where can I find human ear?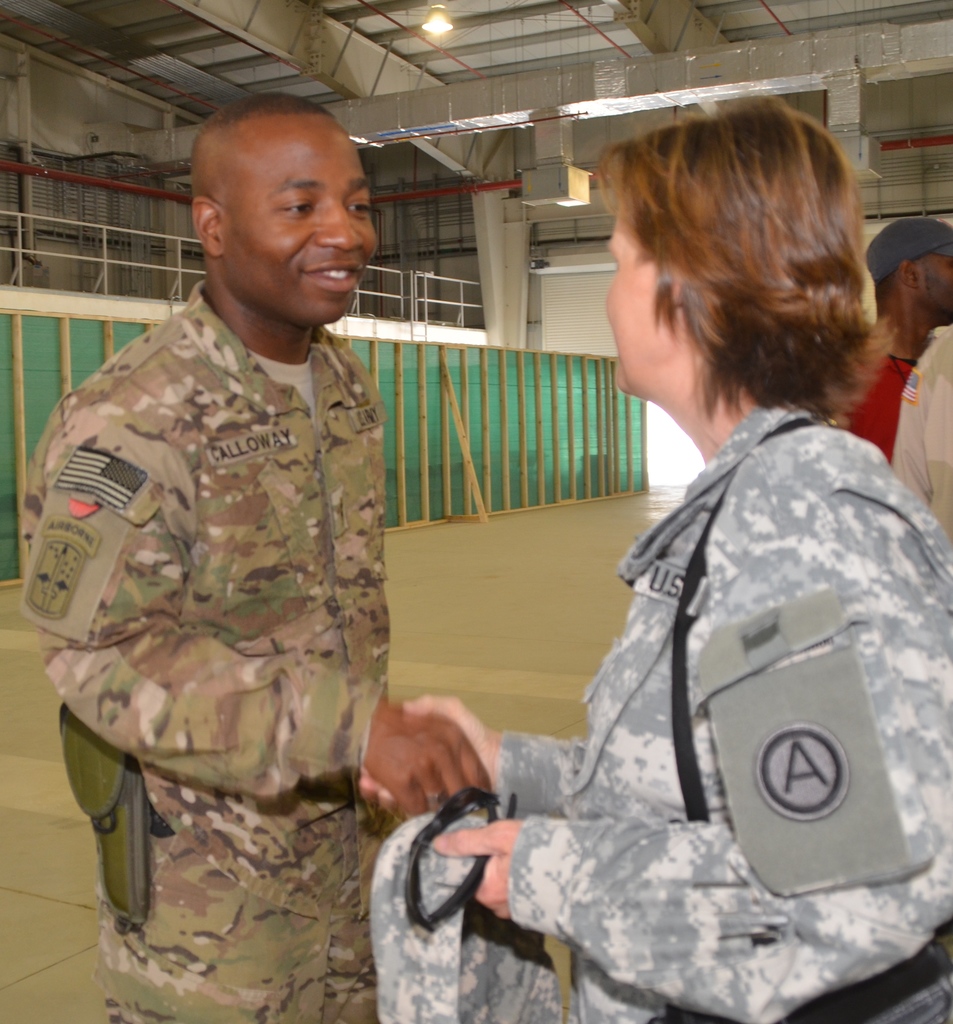
You can find it at 195 196 222 255.
